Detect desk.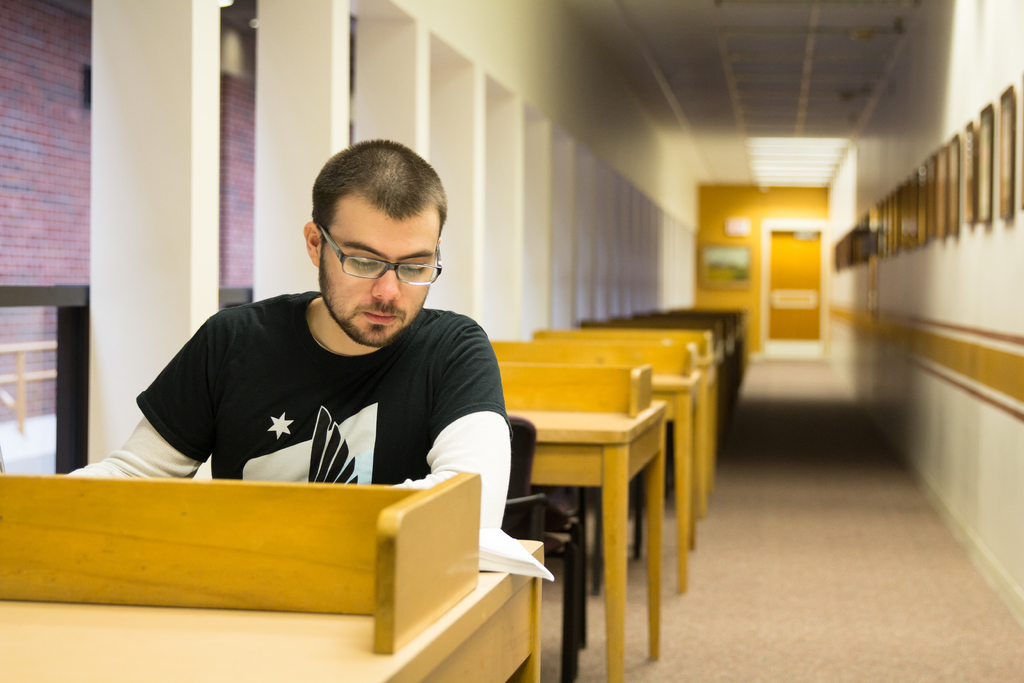
Detected at (399,328,726,659).
